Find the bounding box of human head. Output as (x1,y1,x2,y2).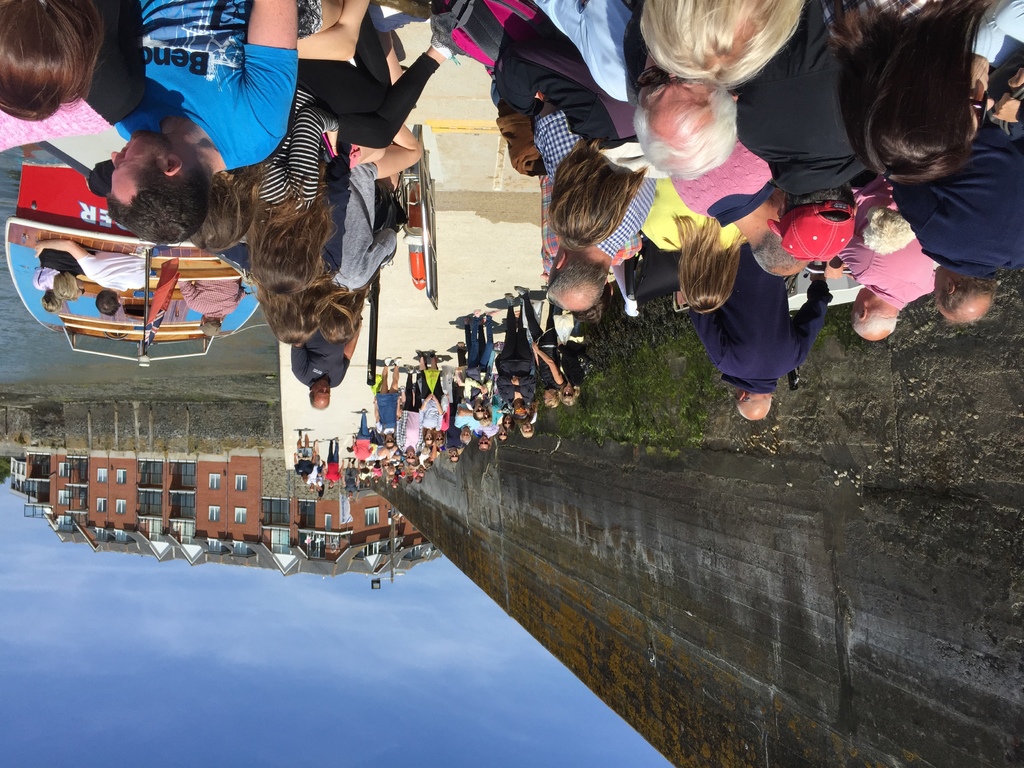
(424,428,433,450).
